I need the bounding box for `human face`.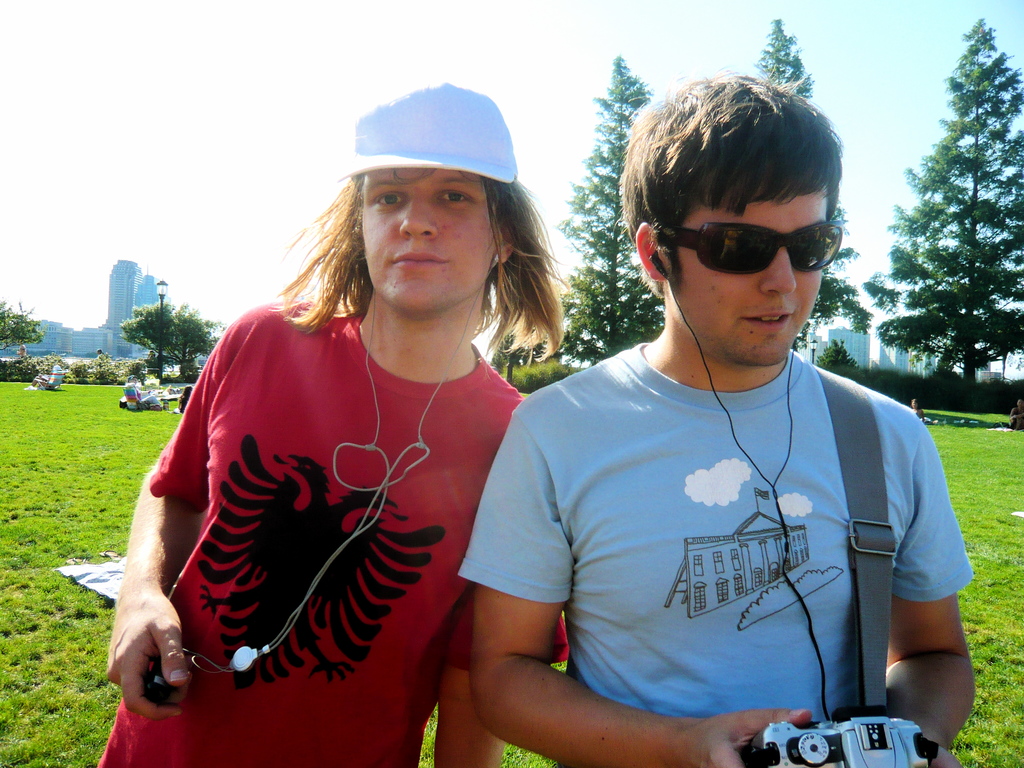
Here it is: <bbox>361, 168, 497, 312</bbox>.
